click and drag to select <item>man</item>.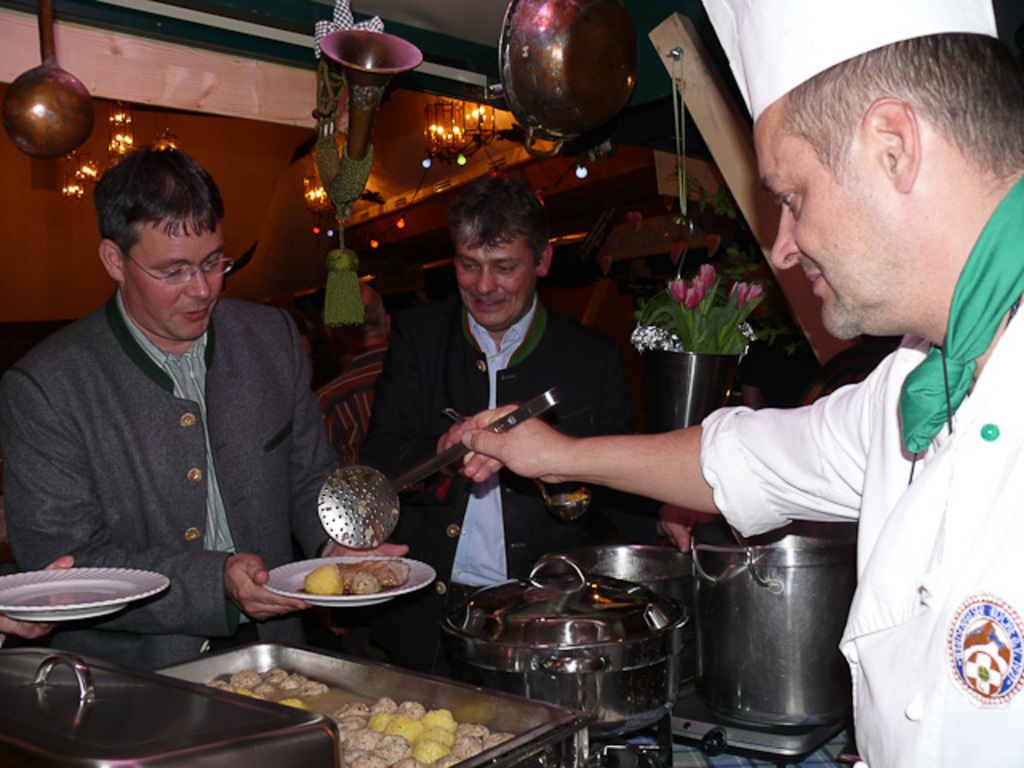
Selection: [left=354, top=178, right=720, bottom=666].
